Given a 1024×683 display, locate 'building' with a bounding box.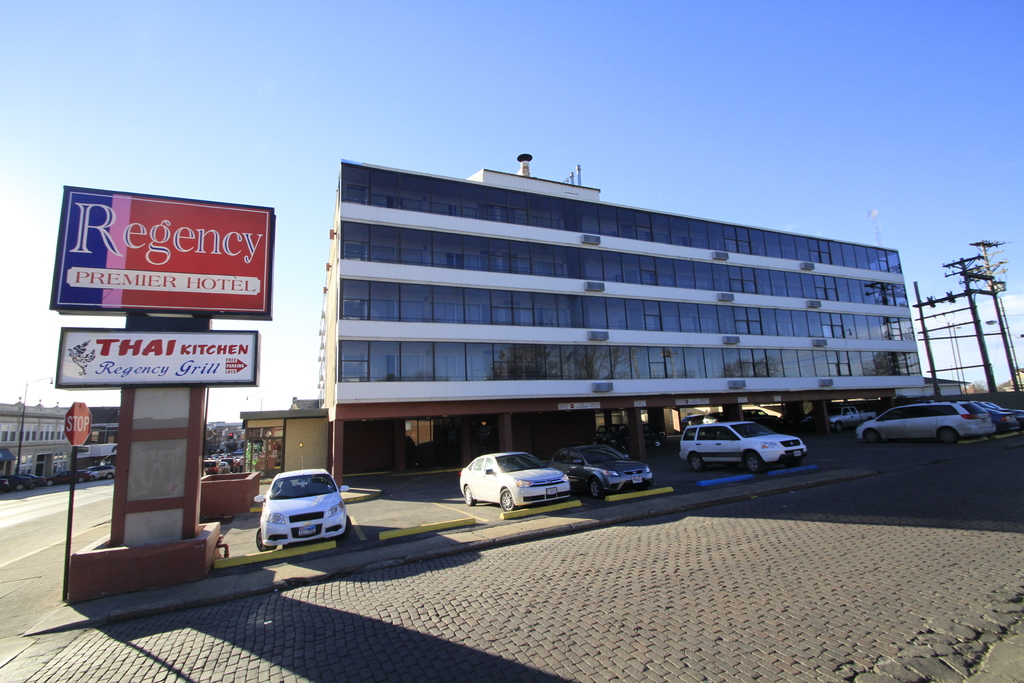
Located: rect(893, 375, 971, 404).
